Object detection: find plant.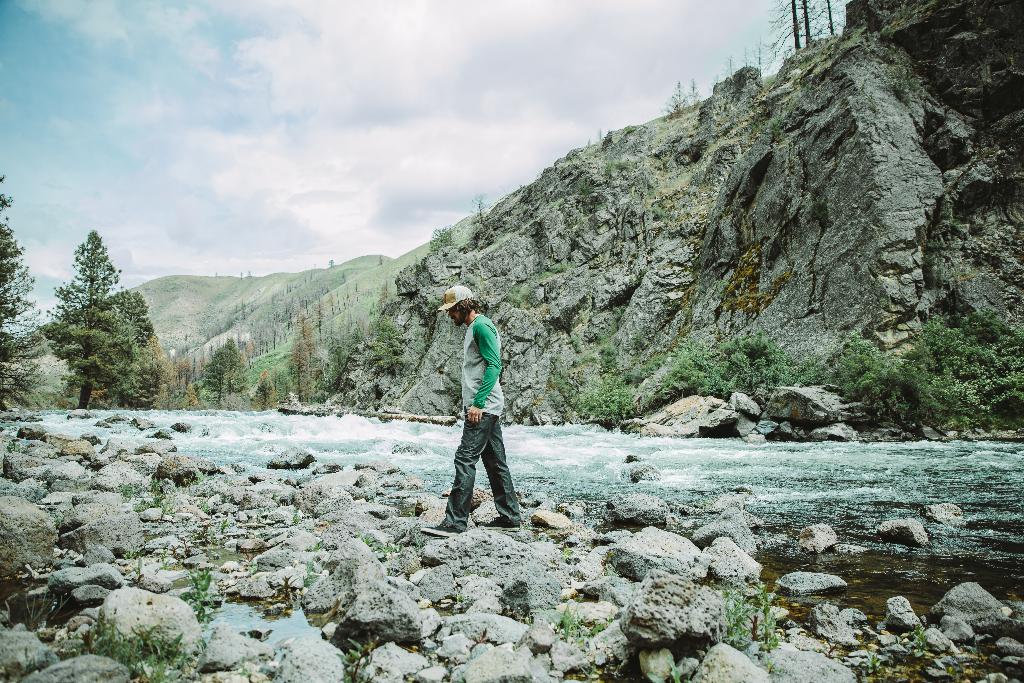
left=270, top=573, right=303, bottom=605.
